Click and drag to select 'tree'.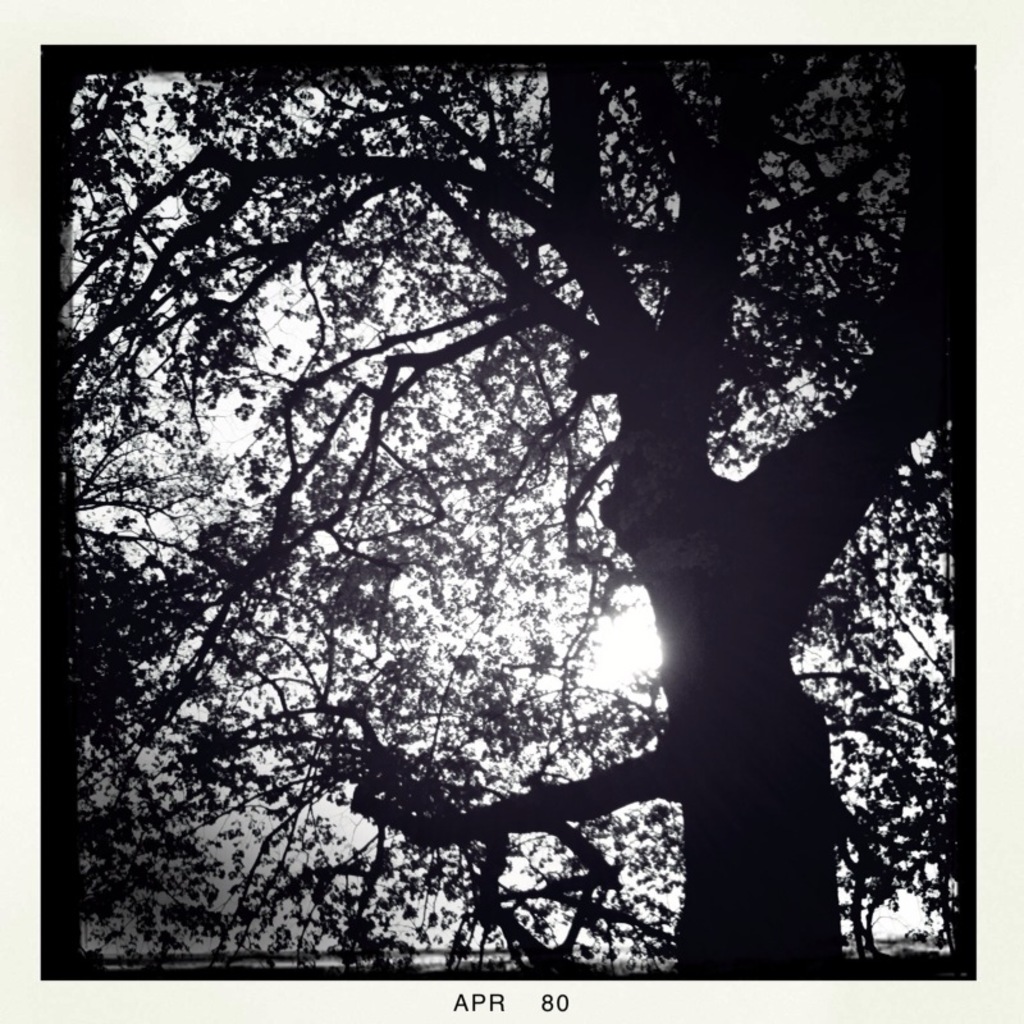
Selection: [left=55, top=38, right=973, bottom=1020].
